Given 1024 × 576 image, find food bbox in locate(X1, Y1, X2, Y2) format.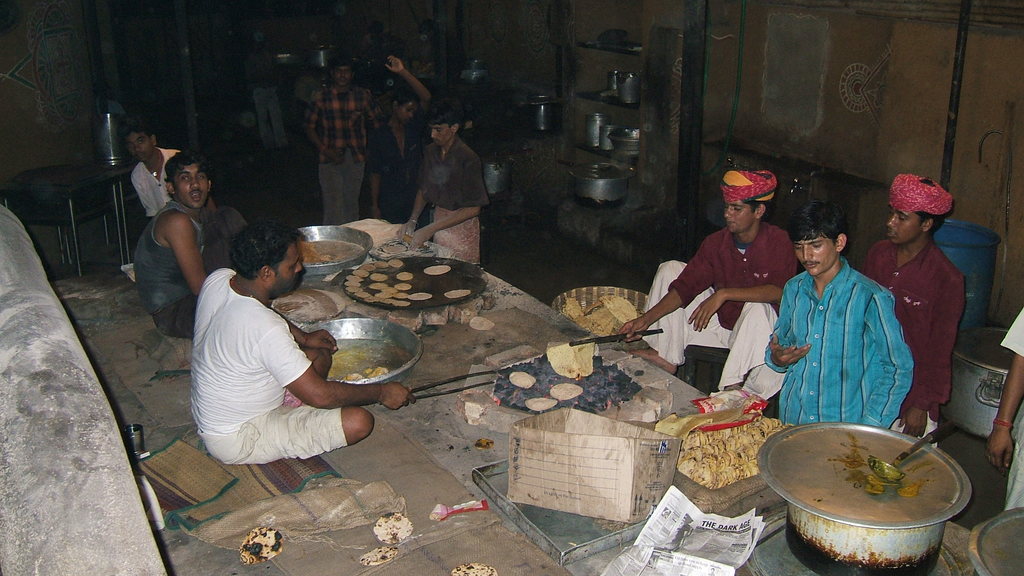
locate(372, 511, 414, 546).
